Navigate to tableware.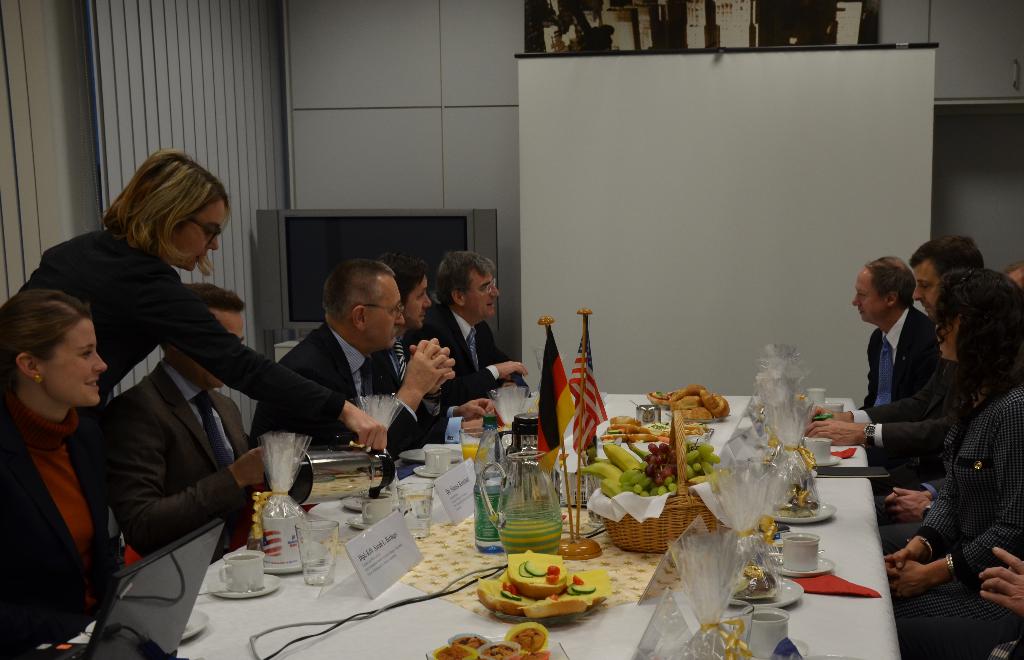
Navigation target: 822 402 844 411.
